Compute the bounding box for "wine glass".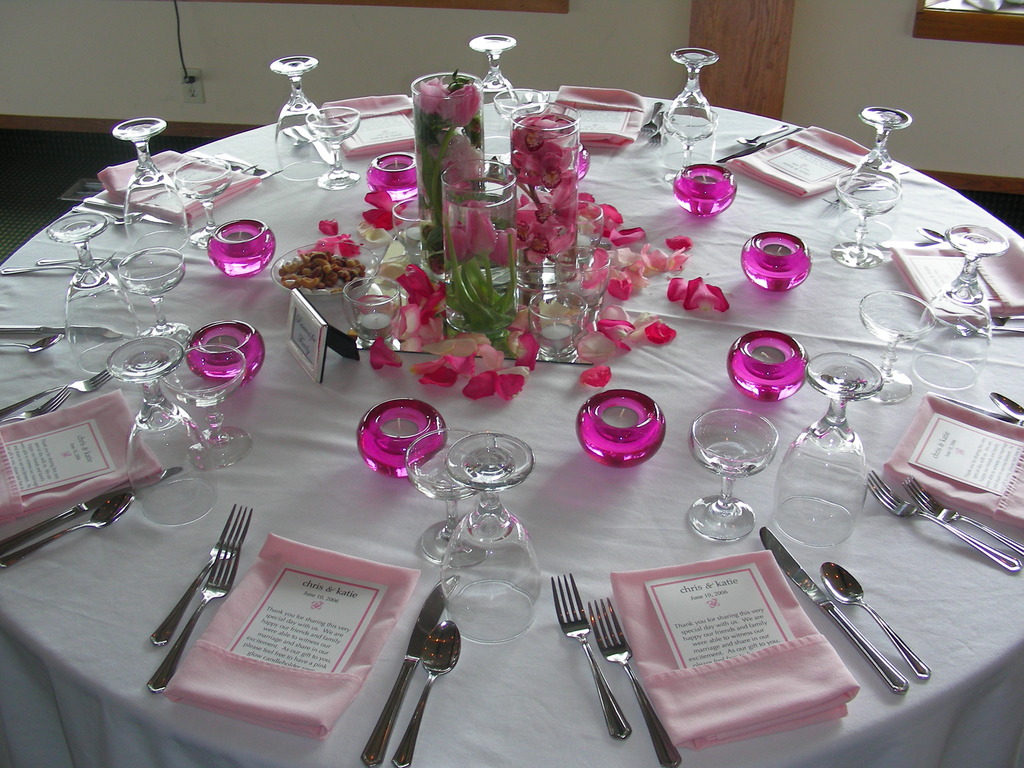
[x1=306, y1=102, x2=358, y2=186].
